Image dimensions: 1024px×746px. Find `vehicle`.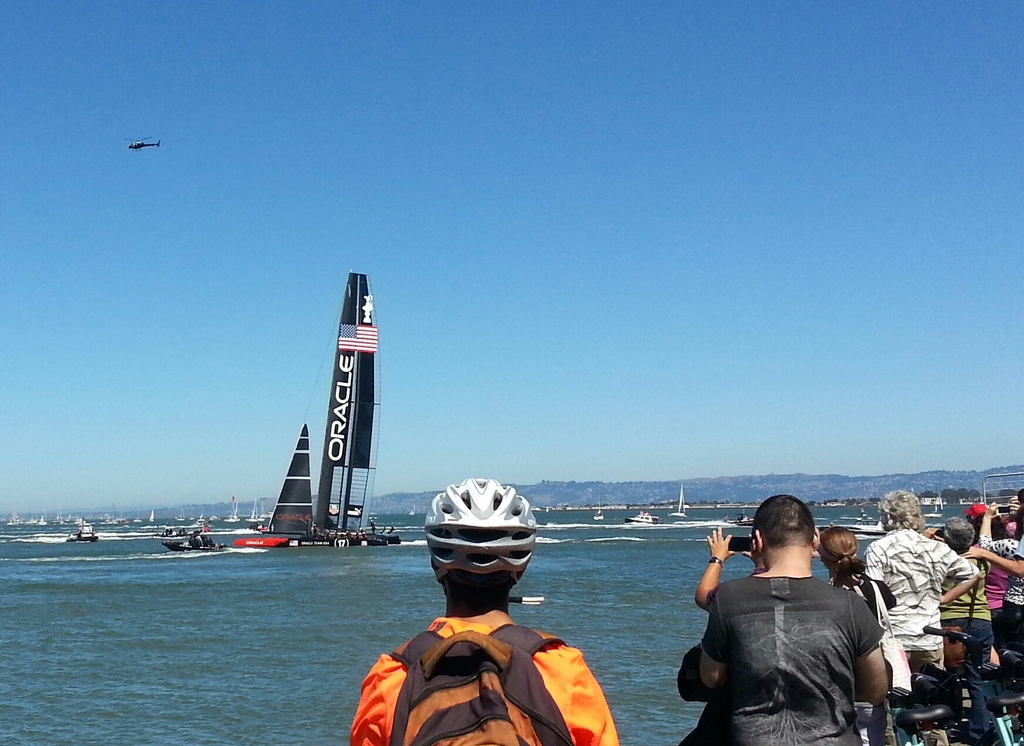
{"left": 168, "top": 536, "right": 223, "bottom": 556}.
